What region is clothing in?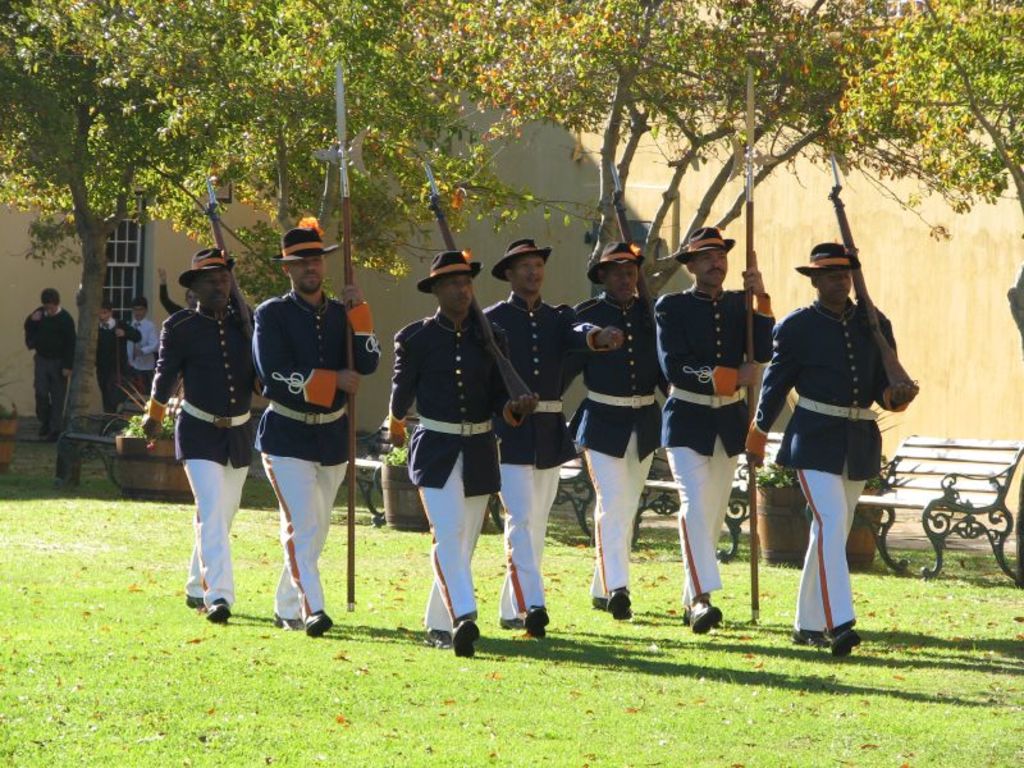
region(388, 307, 525, 632).
